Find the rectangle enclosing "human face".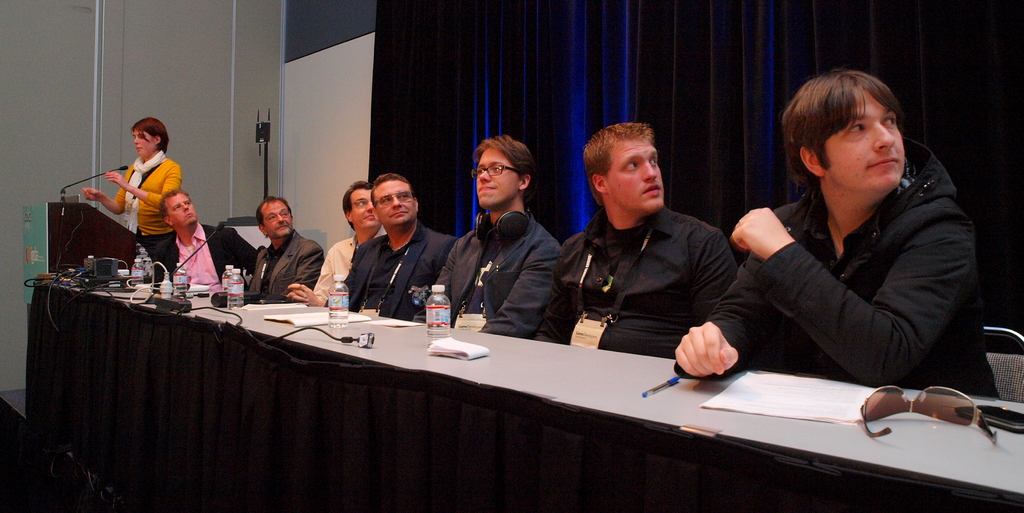
locate(162, 193, 196, 221).
